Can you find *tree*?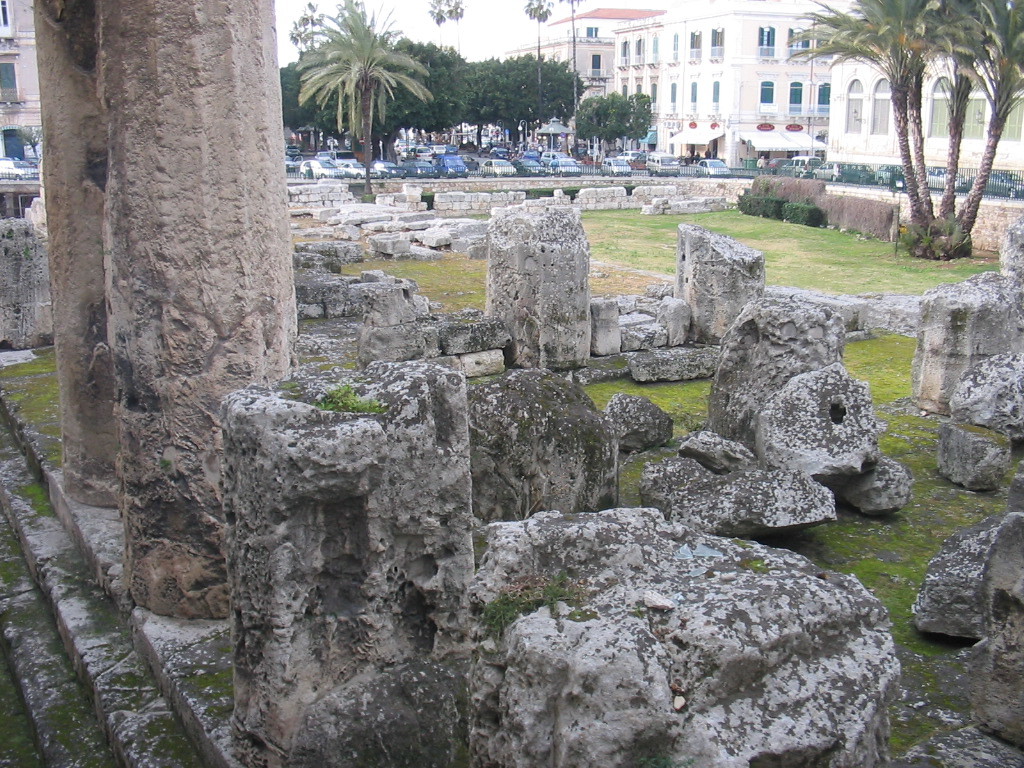
Yes, bounding box: {"x1": 783, "y1": 0, "x2": 1023, "y2": 261}.
